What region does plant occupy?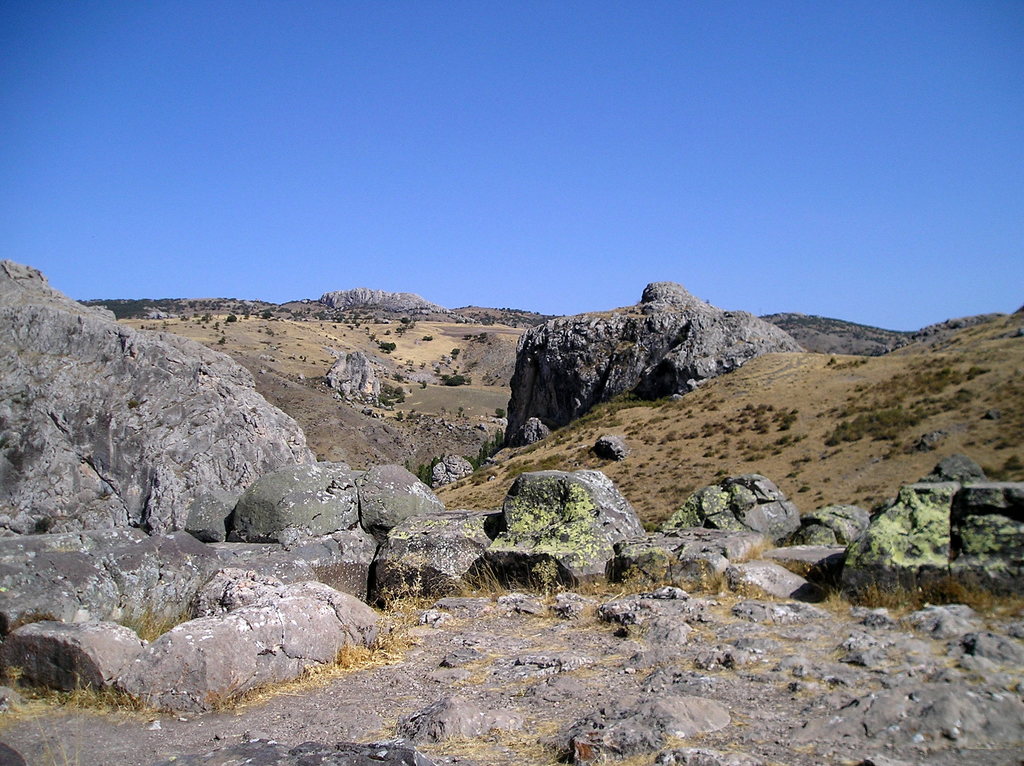
l=966, t=366, r=988, b=379.
